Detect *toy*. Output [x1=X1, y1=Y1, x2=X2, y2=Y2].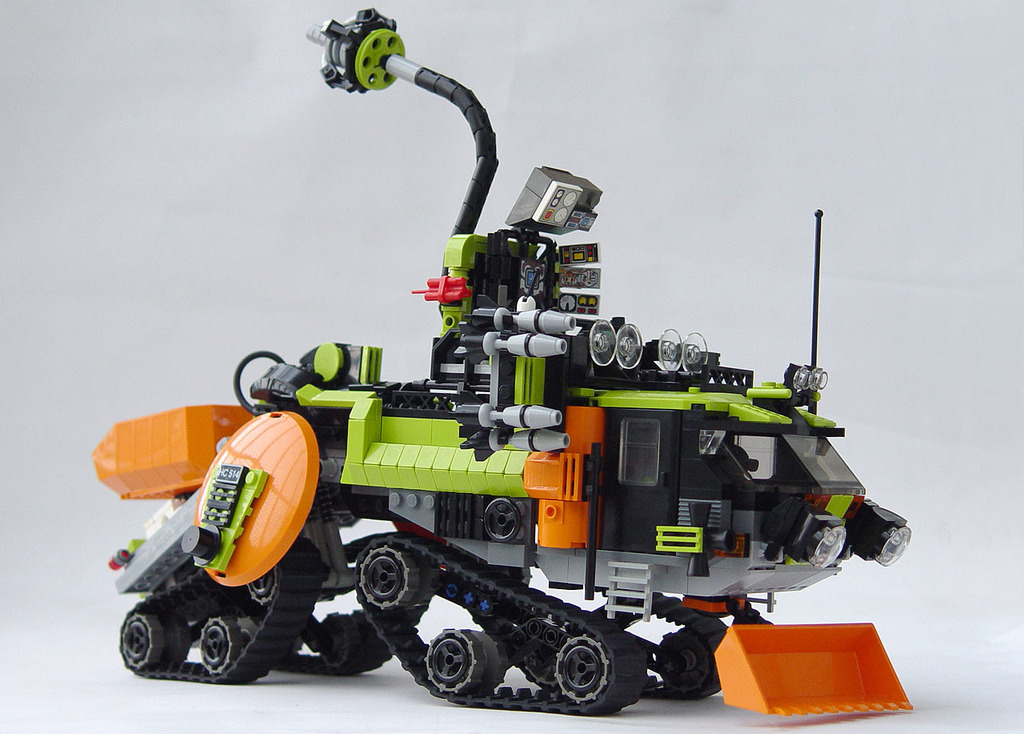
[x1=80, y1=2, x2=926, y2=728].
